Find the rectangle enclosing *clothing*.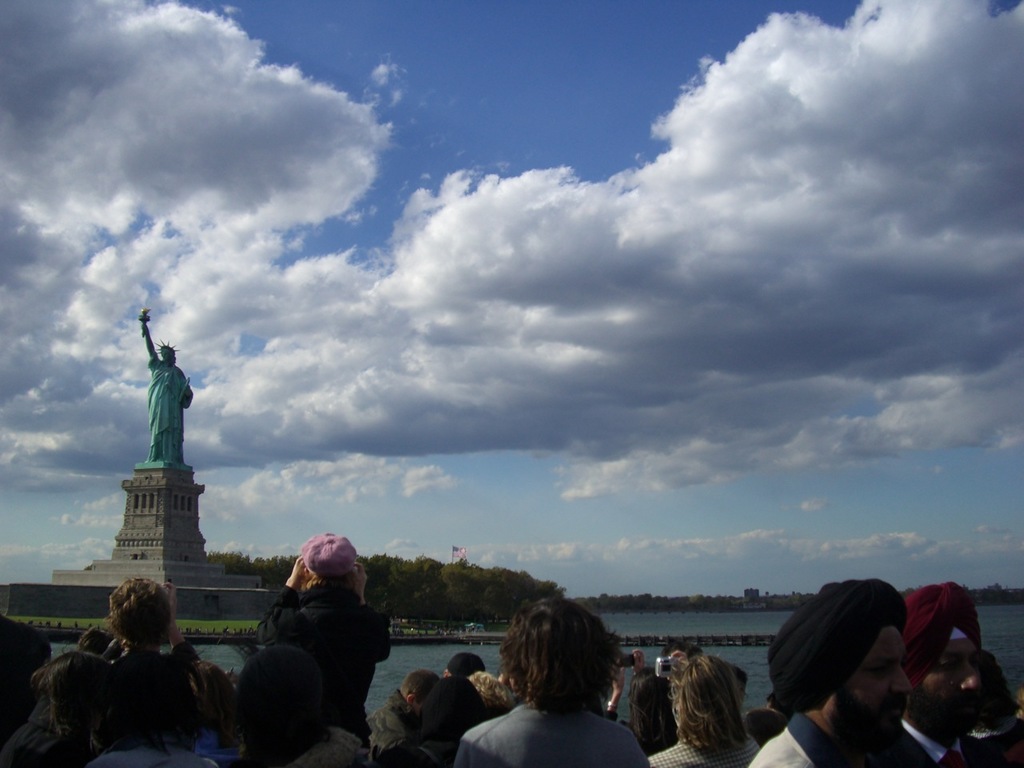
region(194, 721, 242, 767).
